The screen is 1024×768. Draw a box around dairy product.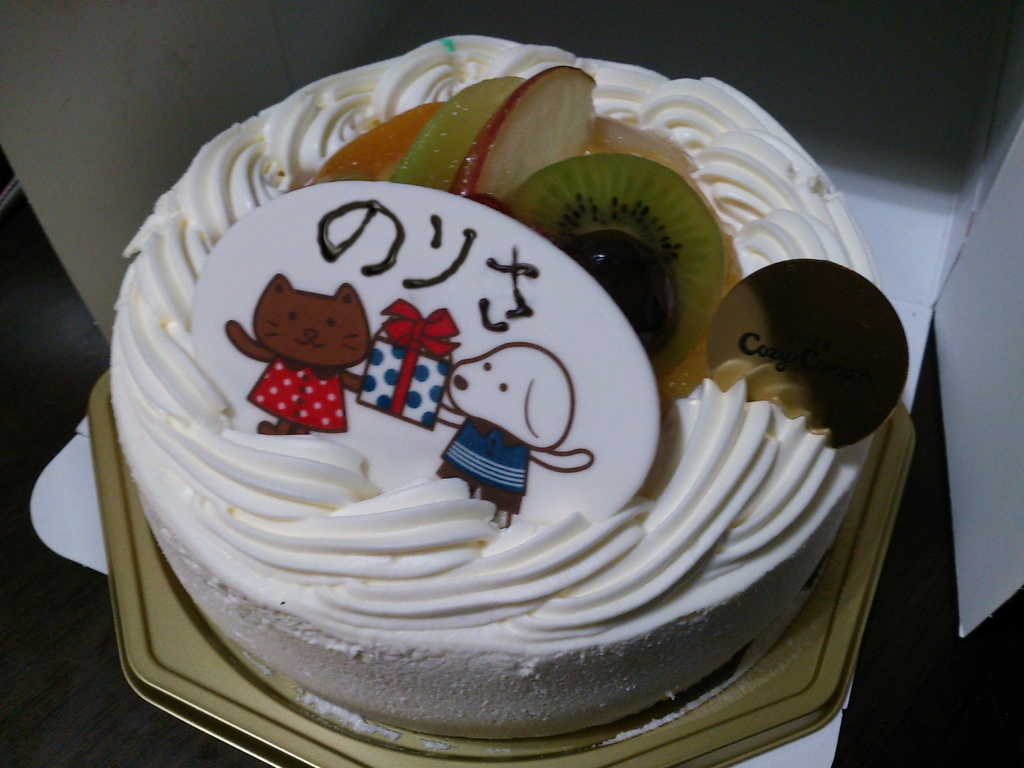
x1=108 y1=32 x2=874 y2=741.
